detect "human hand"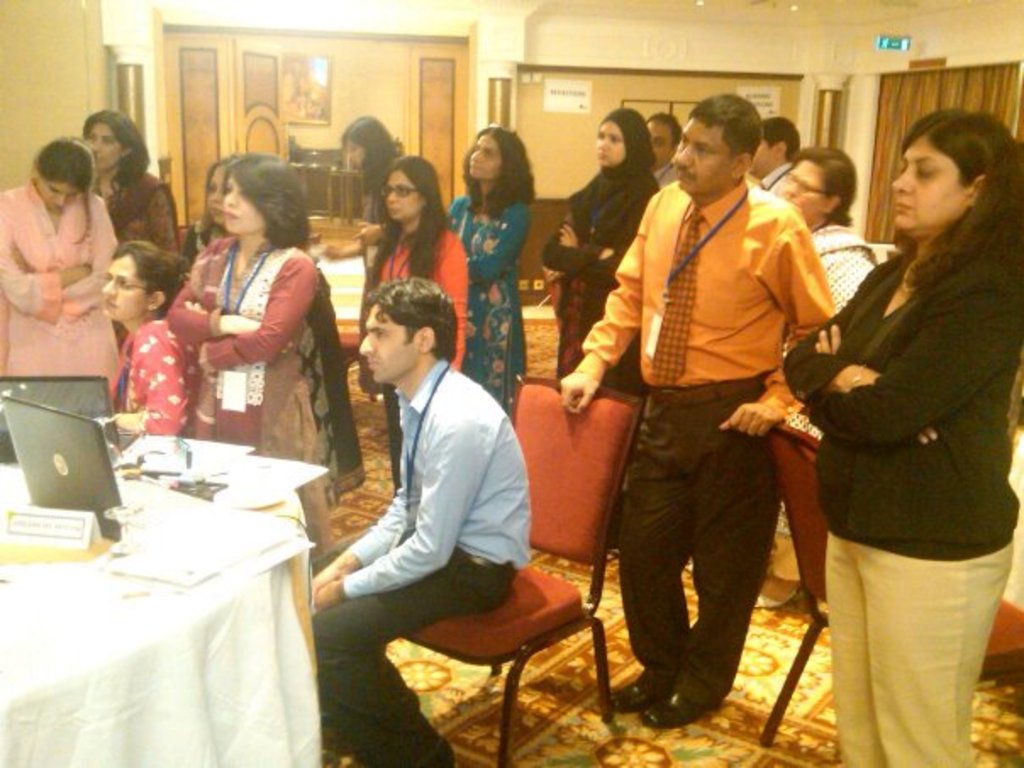
x1=553 y1=222 x2=578 y2=244
